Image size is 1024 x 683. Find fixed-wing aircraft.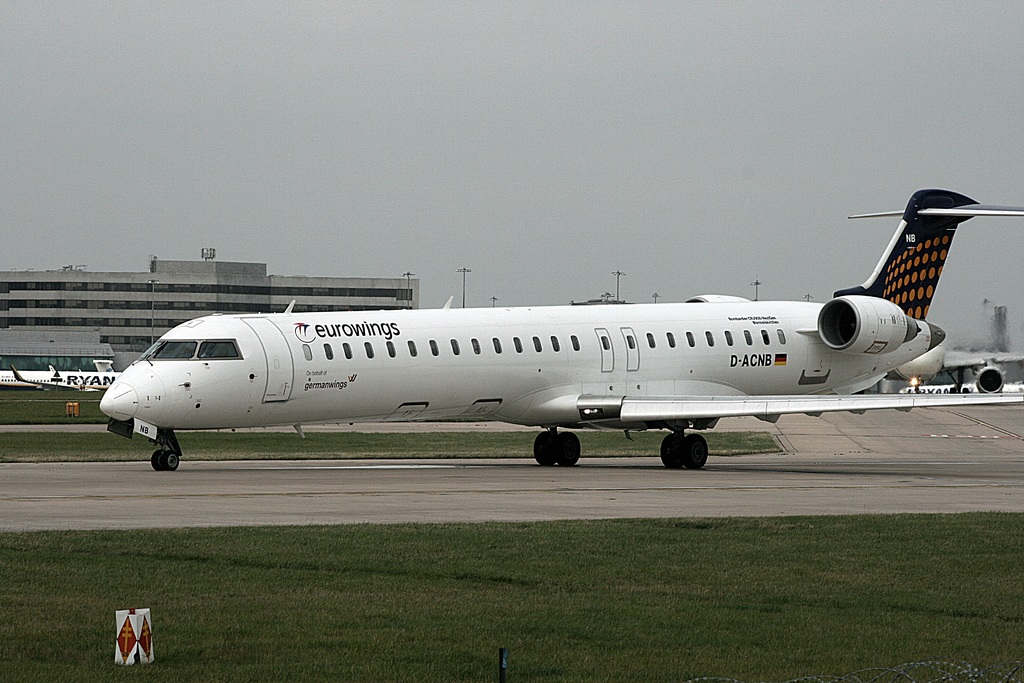
x1=881 y1=337 x2=1023 y2=400.
